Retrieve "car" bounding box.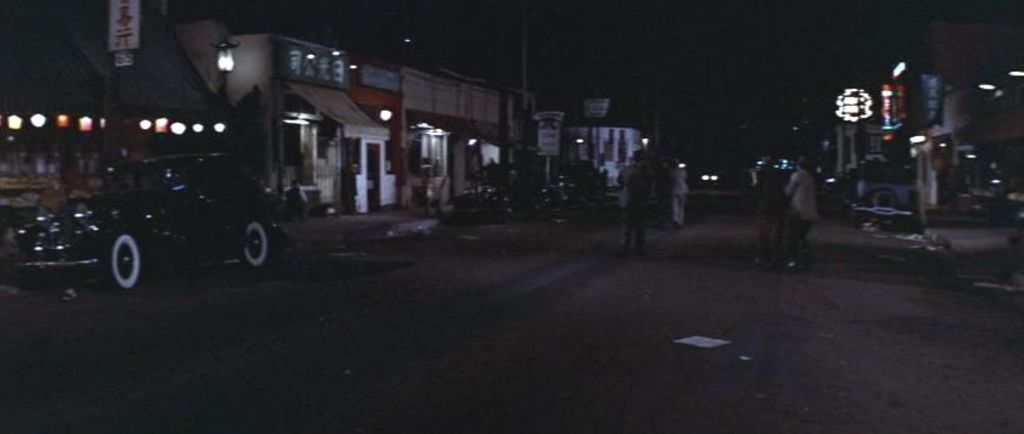
Bounding box: l=541, t=169, r=596, b=209.
